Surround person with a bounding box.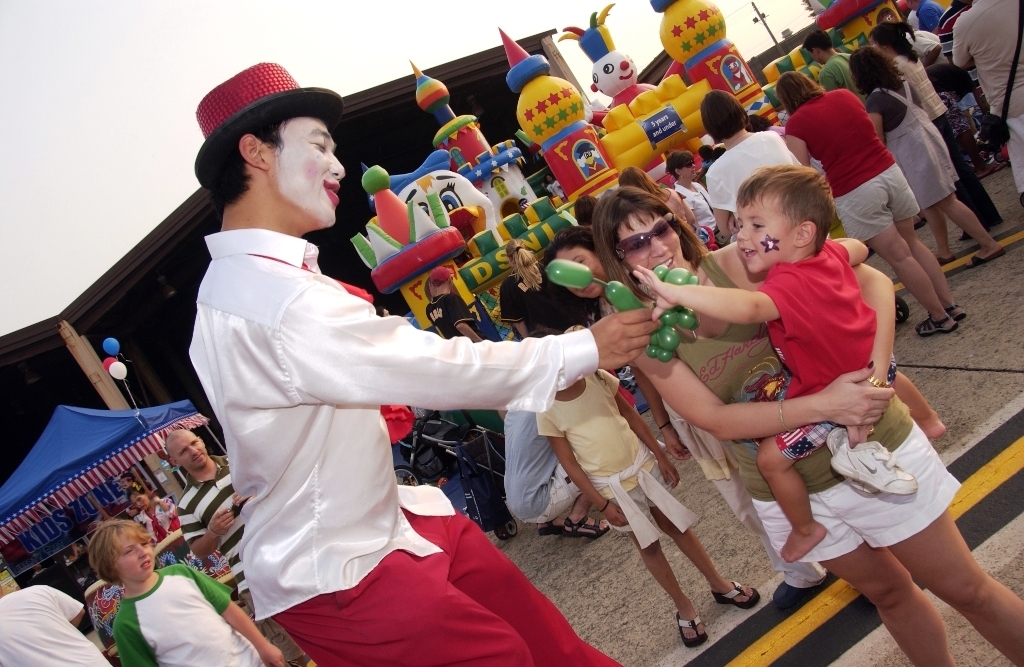
pyautogui.locateOnScreen(905, 0, 945, 32).
